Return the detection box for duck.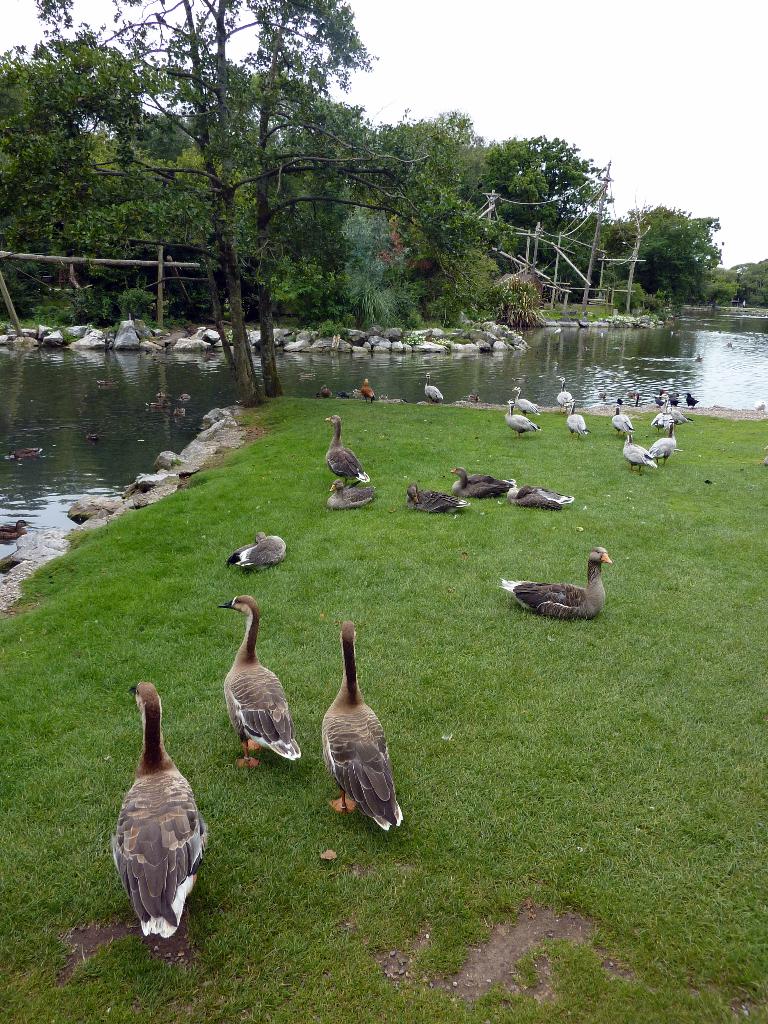
229 527 289 574.
